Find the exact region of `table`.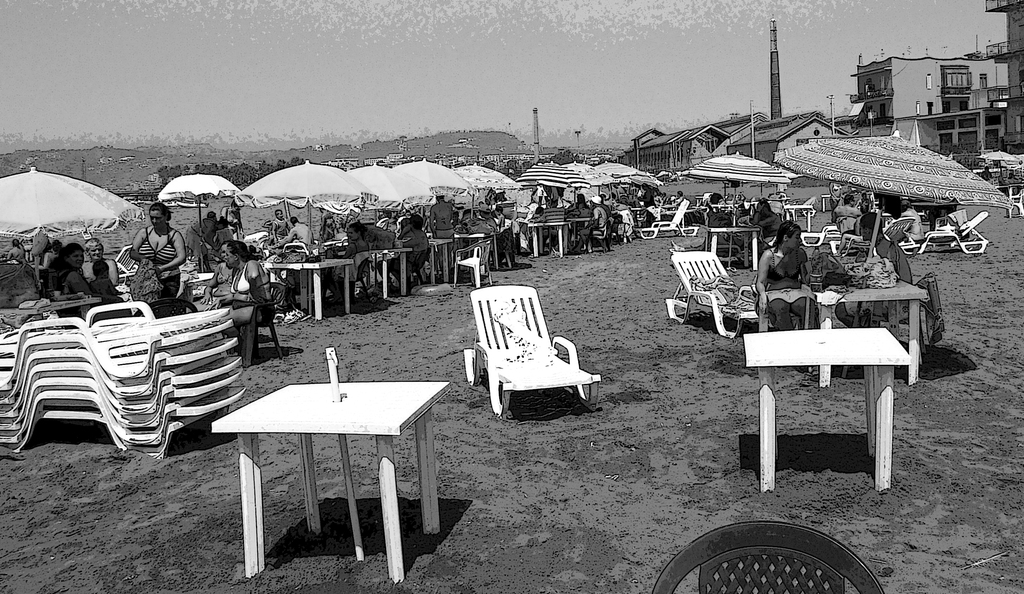
Exact region: detection(781, 198, 813, 228).
